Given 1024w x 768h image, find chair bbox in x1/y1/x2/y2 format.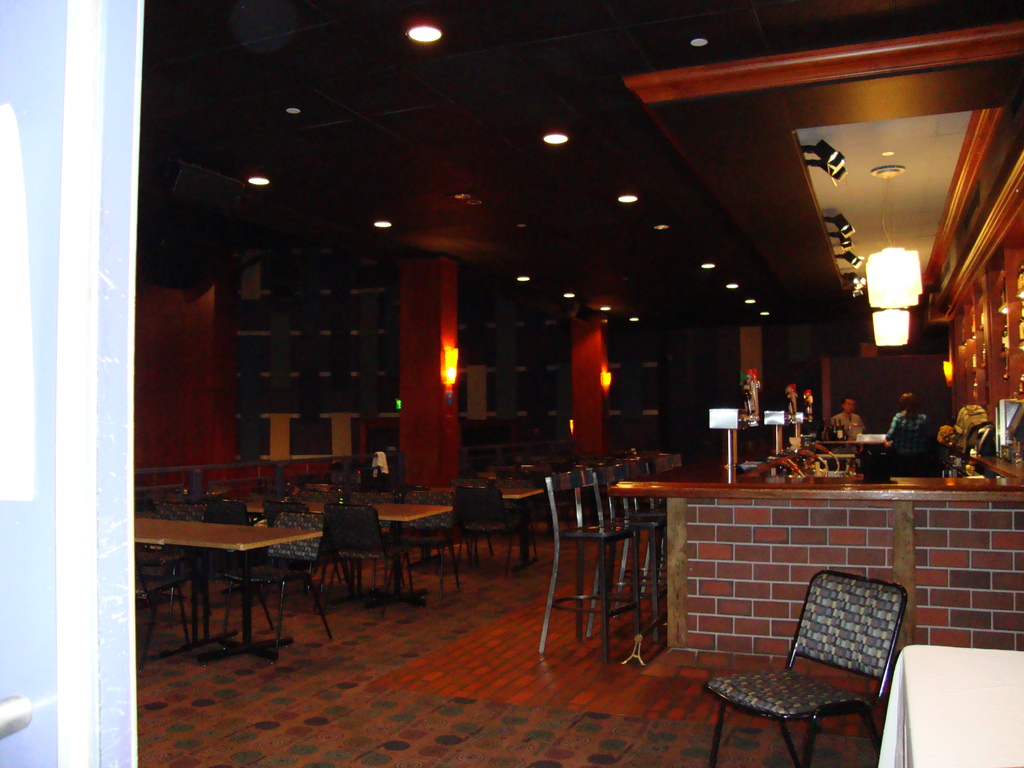
221/512/340/664.
